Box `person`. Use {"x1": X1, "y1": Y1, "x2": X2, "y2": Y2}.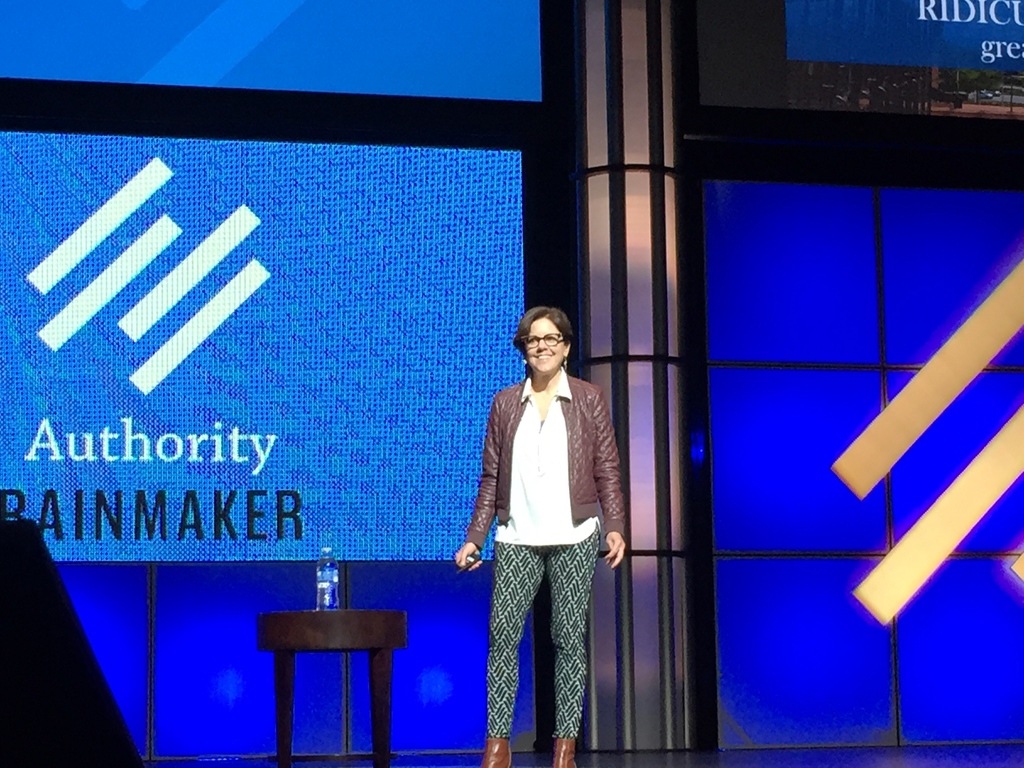
{"x1": 460, "y1": 272, "x2": 621, "y2": 756}.
